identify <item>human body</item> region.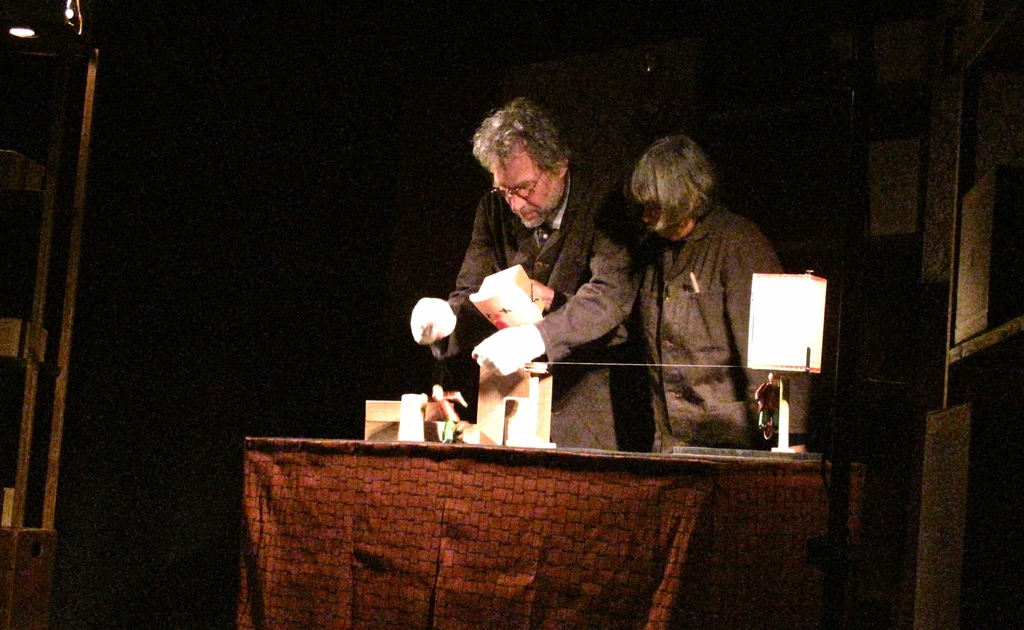
Region: locate(420, 120, 627, 467).
